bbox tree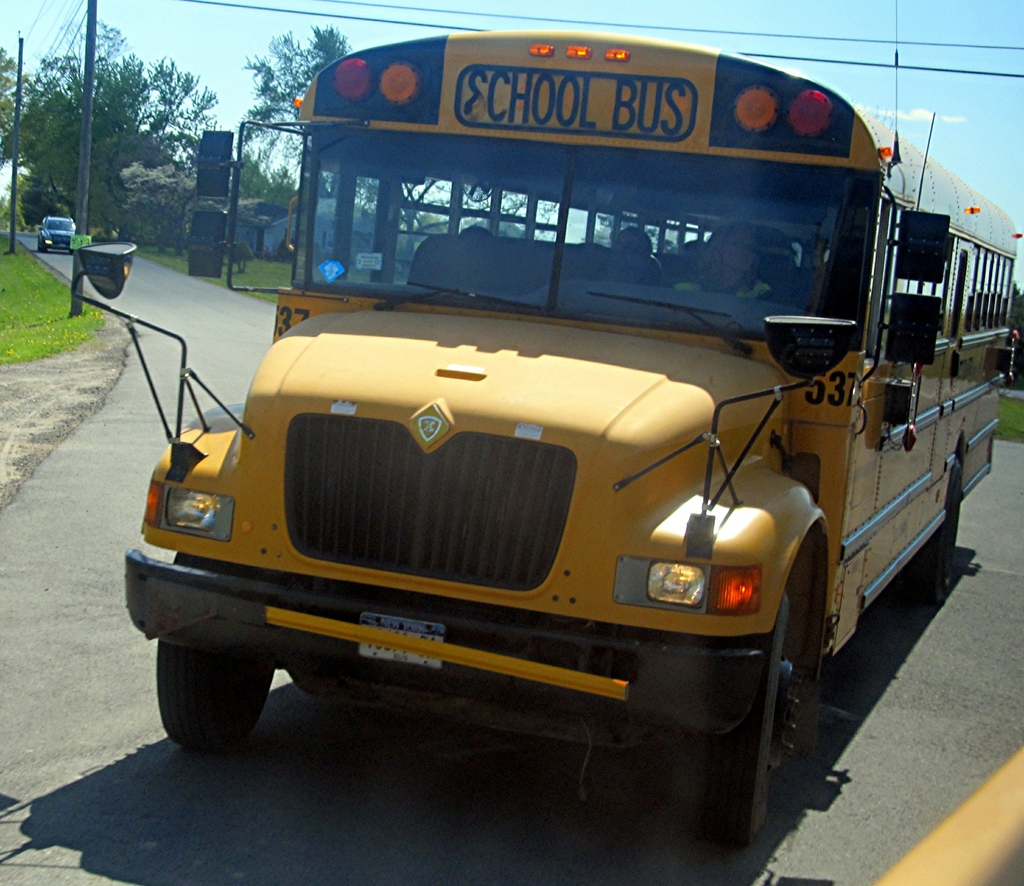
349:173:460:264
